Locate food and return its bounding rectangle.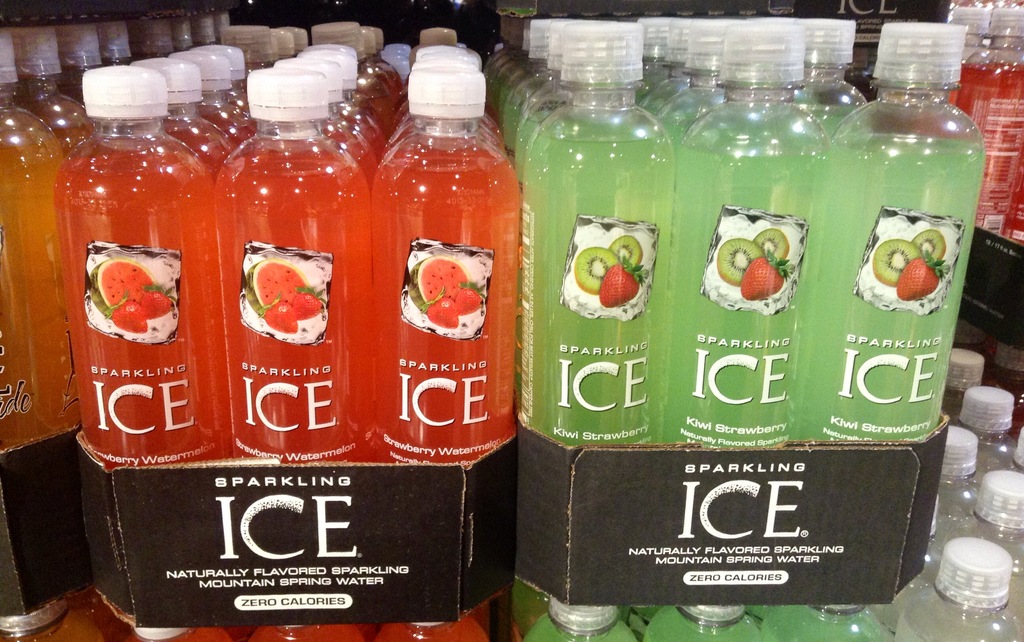
{"left": 895, "top": 252, "right": 950, "bottom": 299}.
